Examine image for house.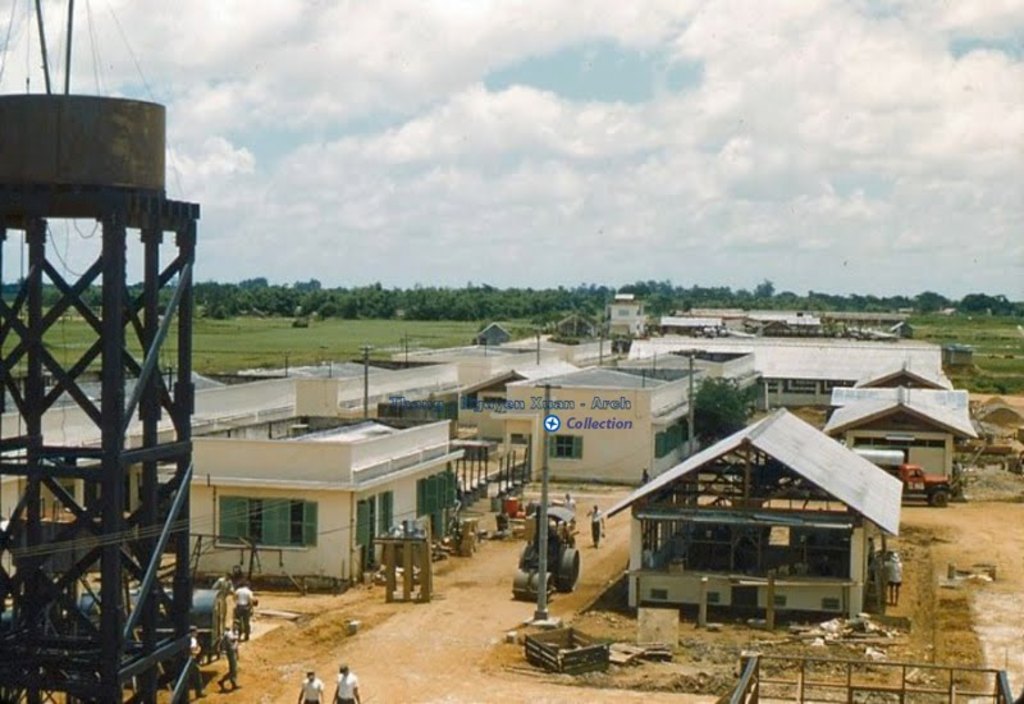
Examination result: rect(390, 346, 511, 425).
